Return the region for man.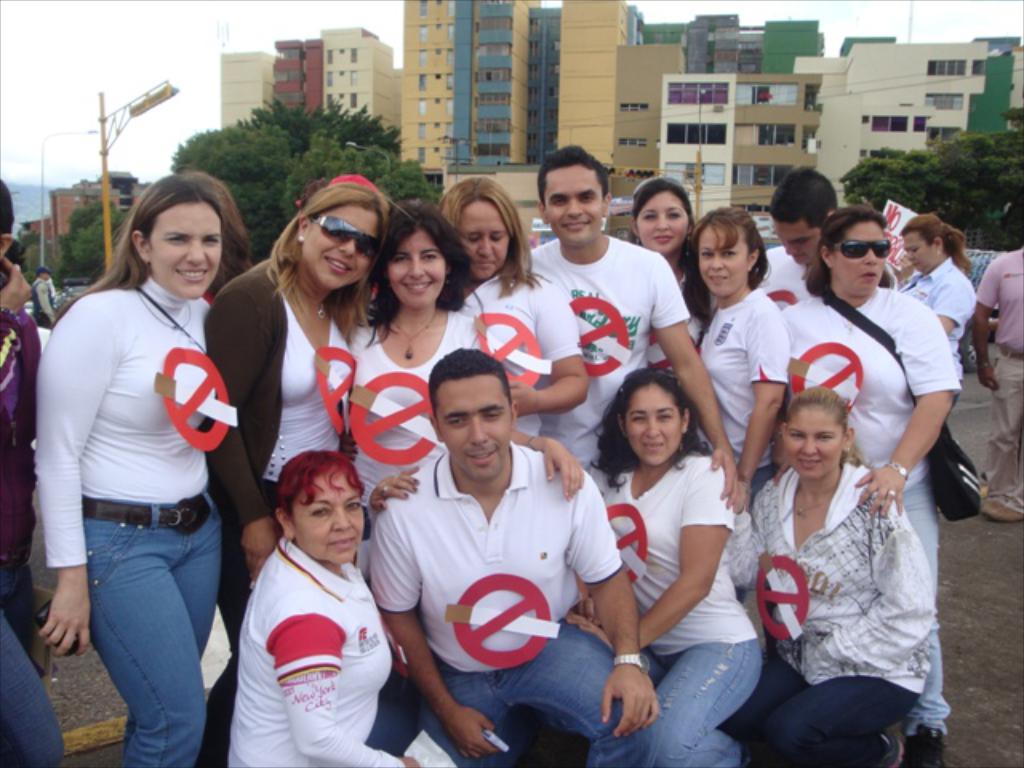
762 157 838 310.
